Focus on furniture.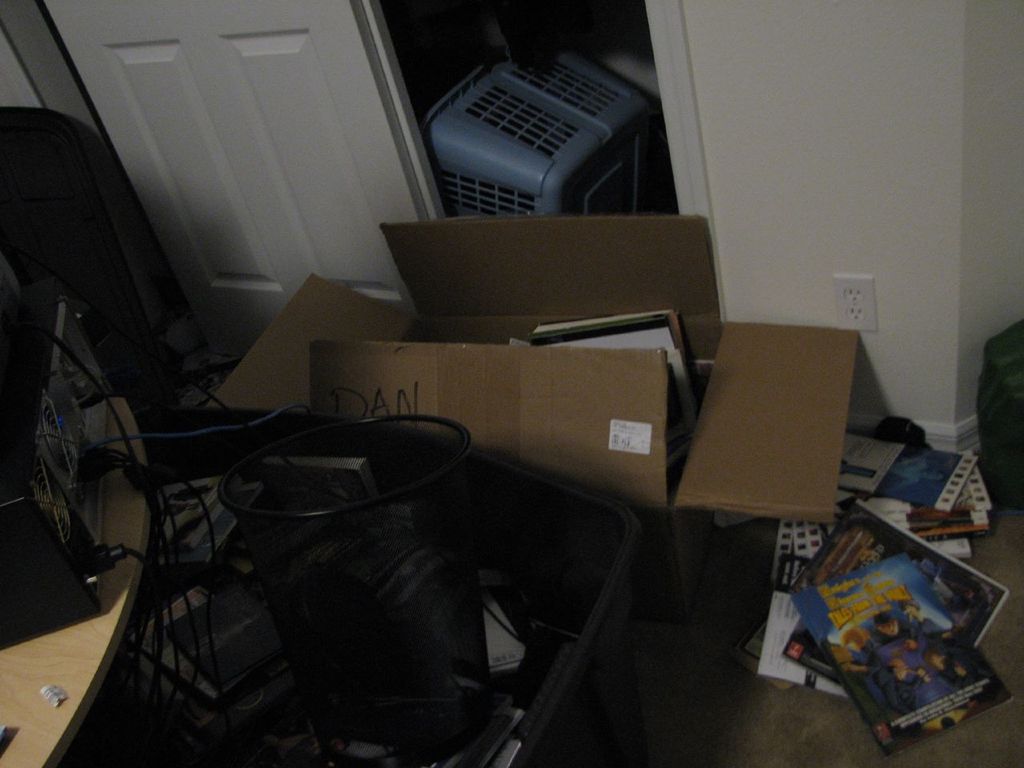
Focused at <box>0,390,154,767</box>.
